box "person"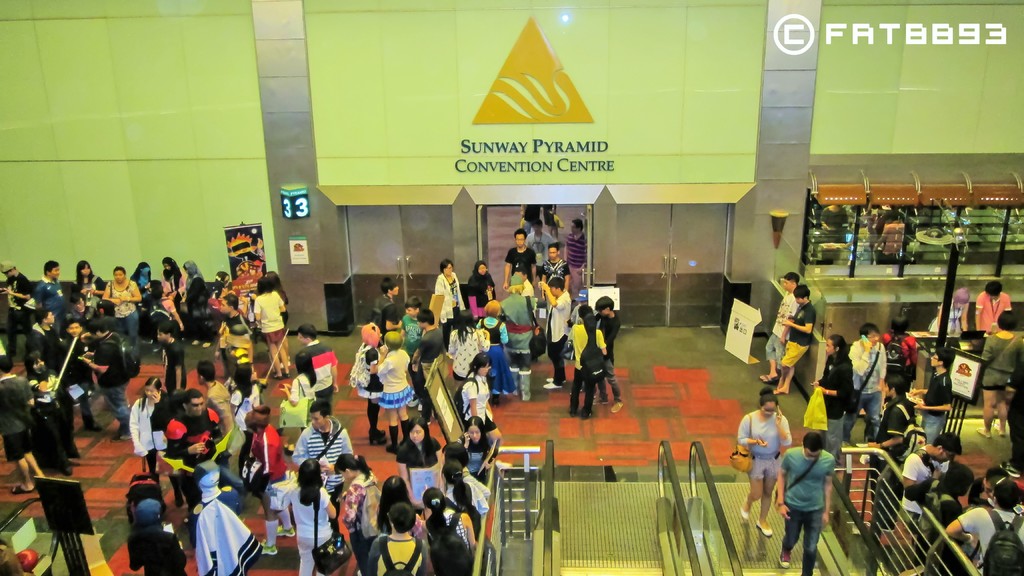
847 318 887 444
